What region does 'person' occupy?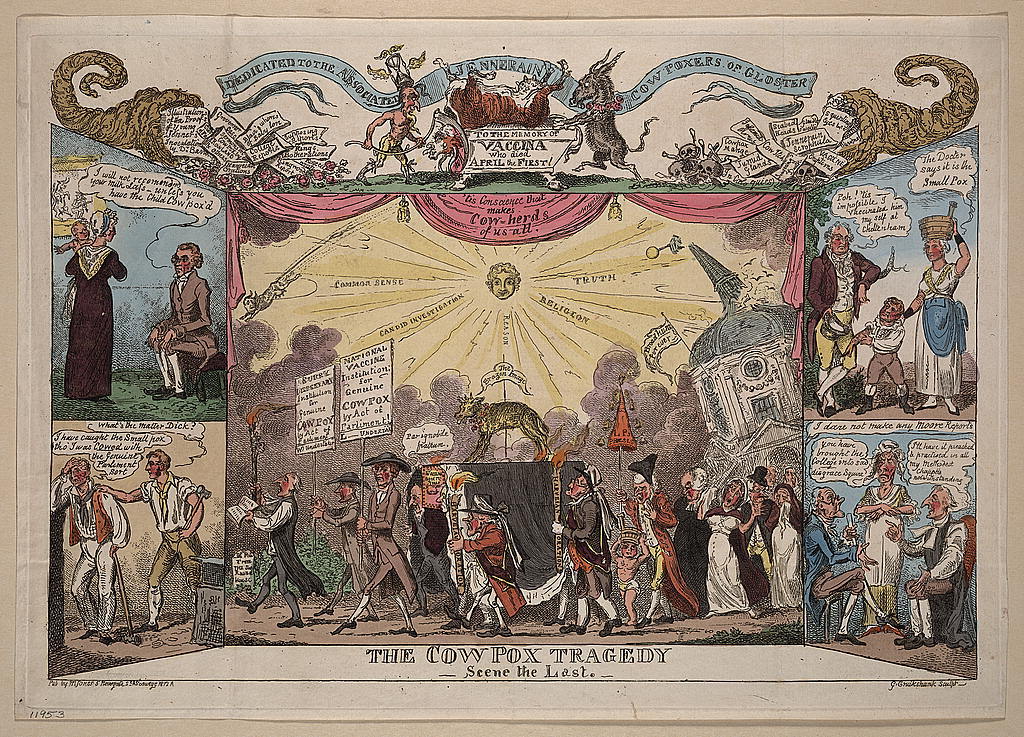
<bbox>322, 452, 427, 637</bbox>.
